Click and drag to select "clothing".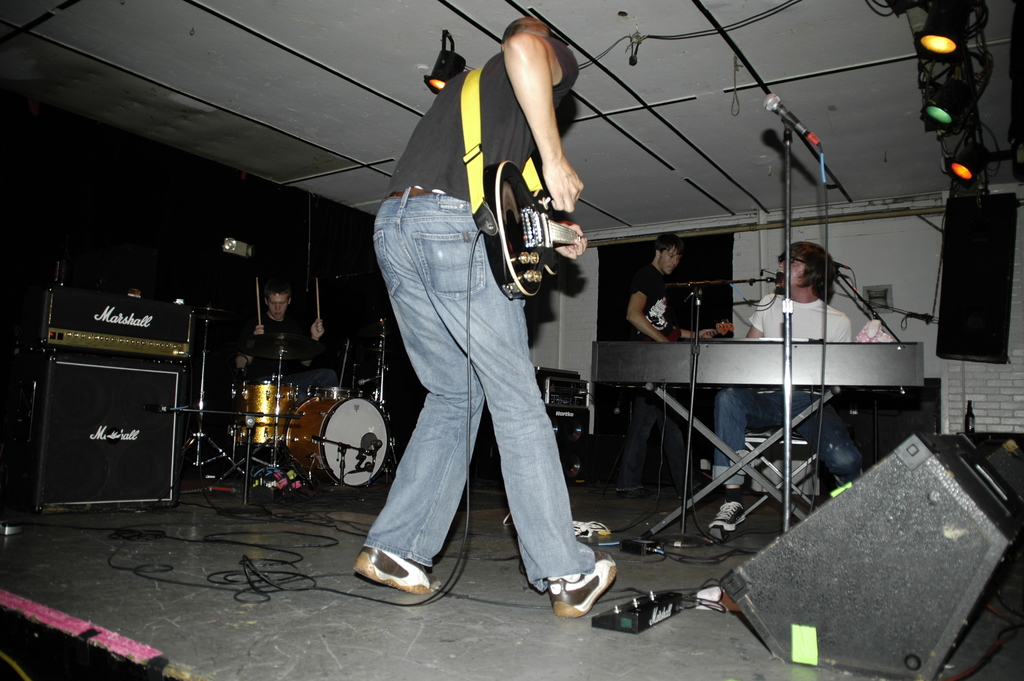
Selection: l=622, t=260, r=691, b=495.
